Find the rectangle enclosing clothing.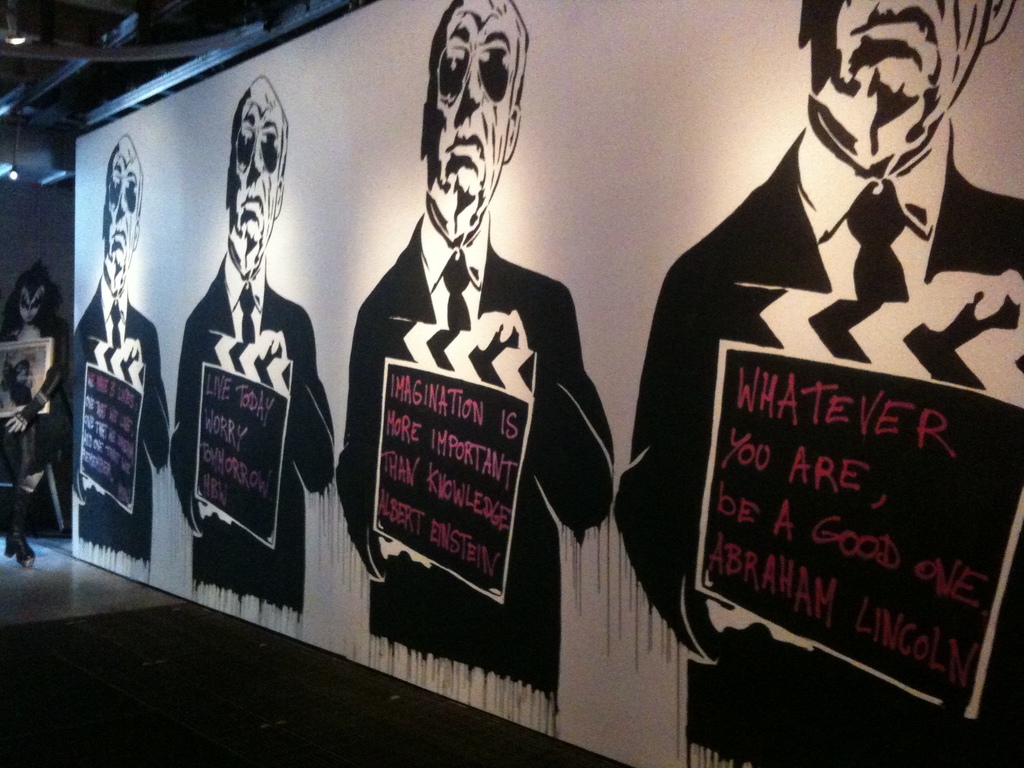
614 127 1023 767.
